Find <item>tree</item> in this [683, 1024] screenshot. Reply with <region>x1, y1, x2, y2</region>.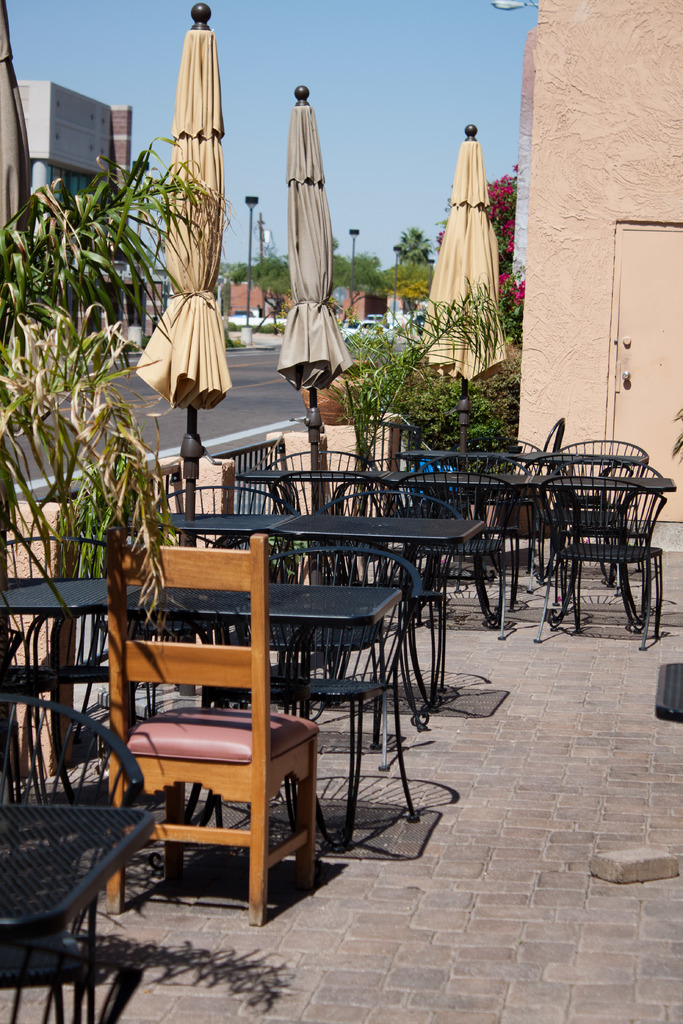
<region>0, 122, 191, 847</region>.
